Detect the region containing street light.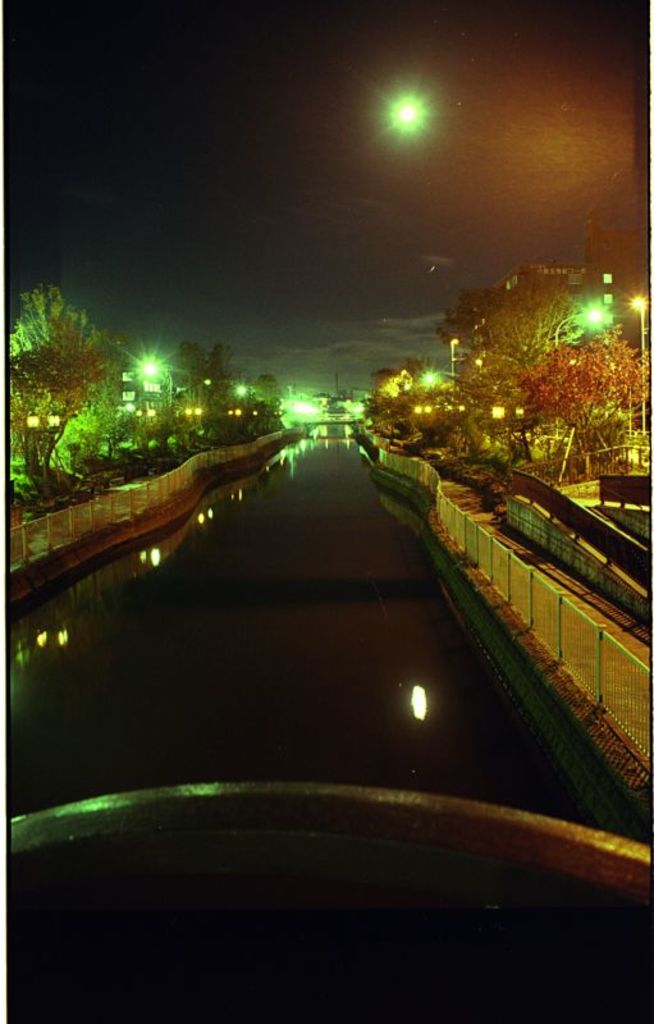
bbox=(623, 293, 646, 431).
